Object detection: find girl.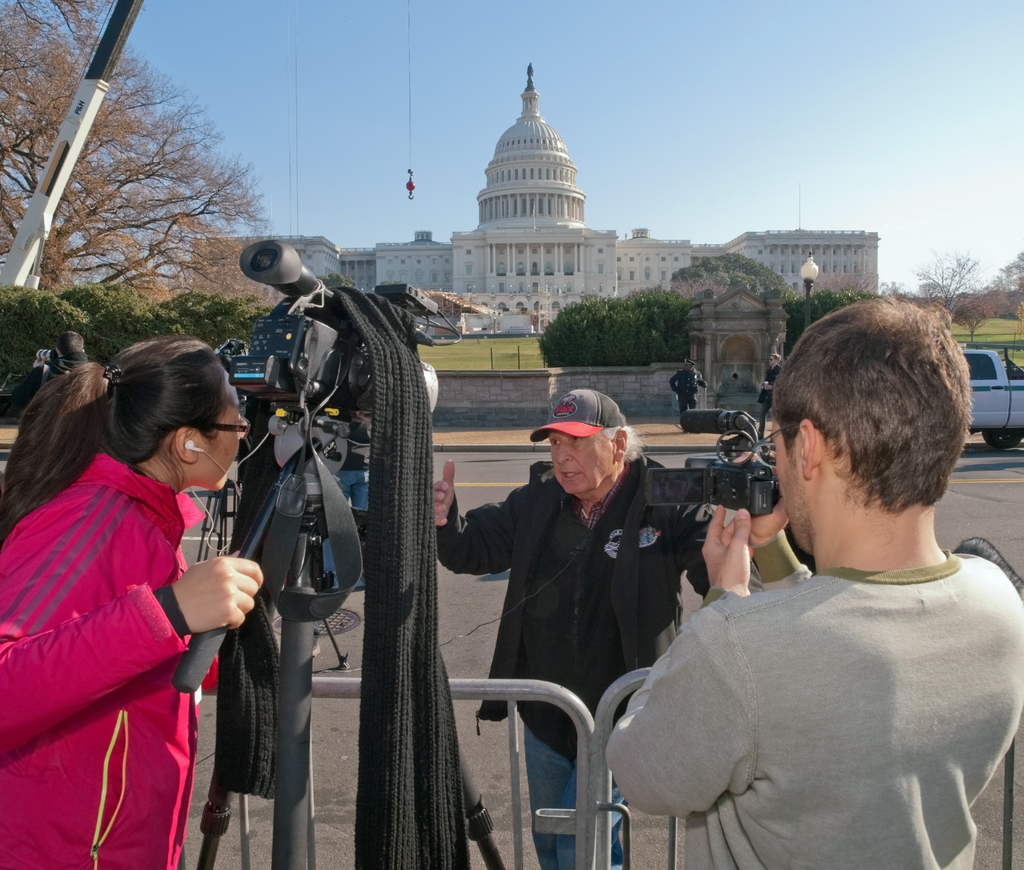
x1=0 y1=334 x2=263 y2=869.
